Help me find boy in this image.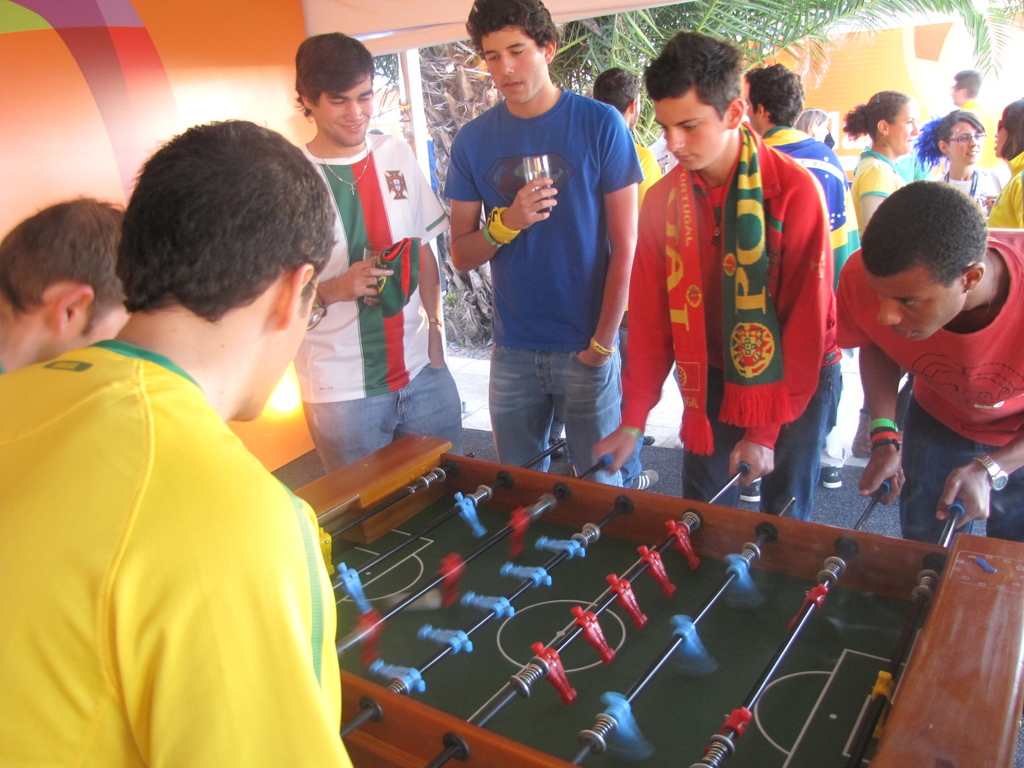
Found it: 0, 118, 527, 545.
